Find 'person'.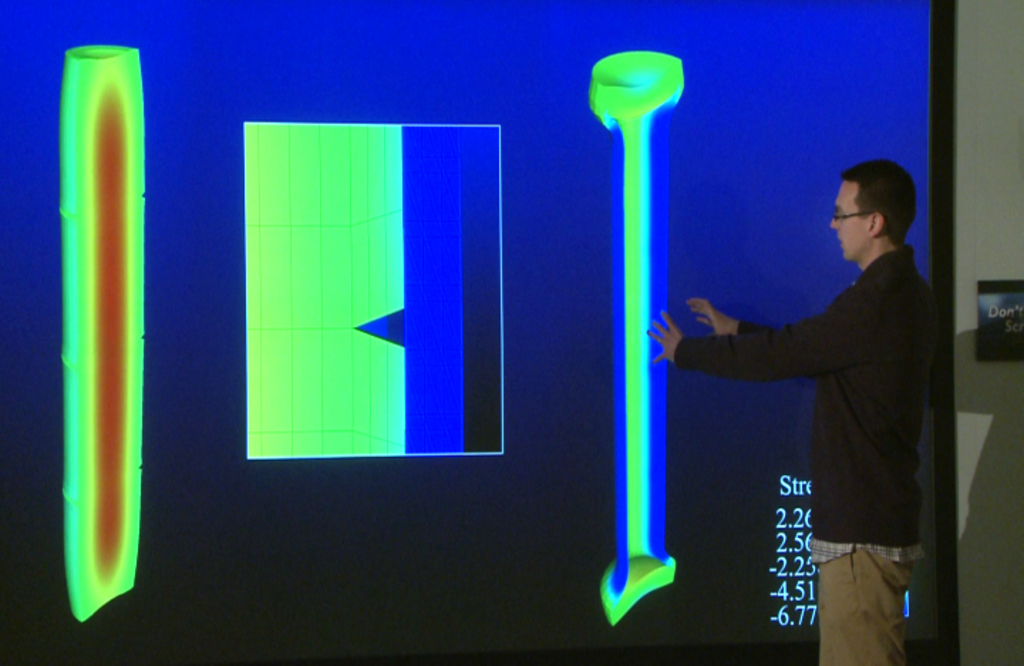
[646,162,936,665].
